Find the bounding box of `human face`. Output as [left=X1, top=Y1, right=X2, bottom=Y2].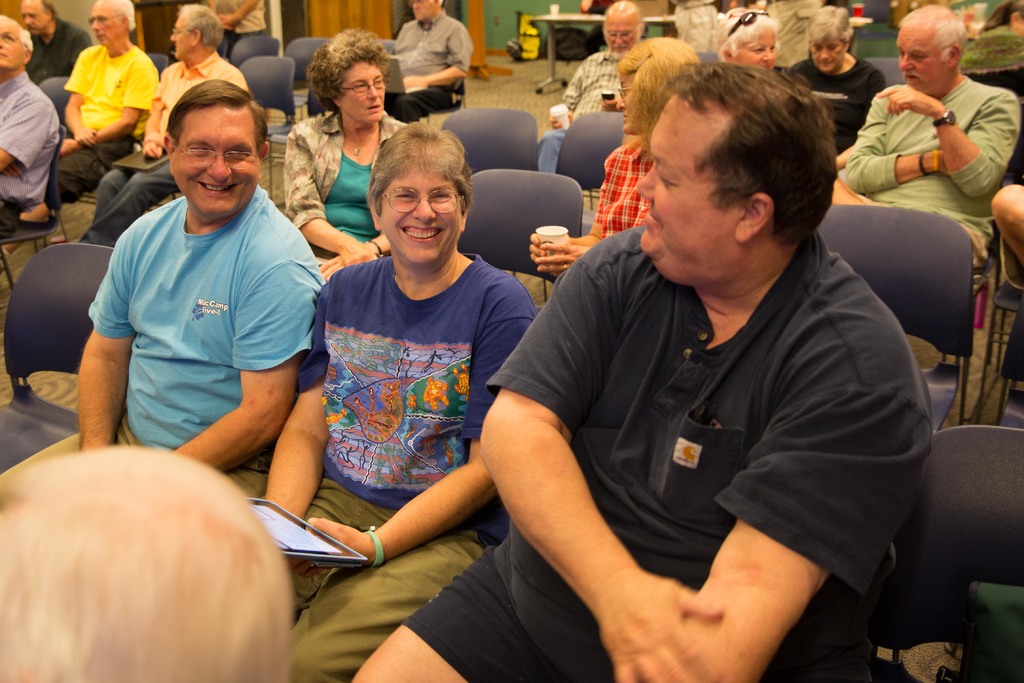
[left=380, top=170, right=459, bottom=263].
